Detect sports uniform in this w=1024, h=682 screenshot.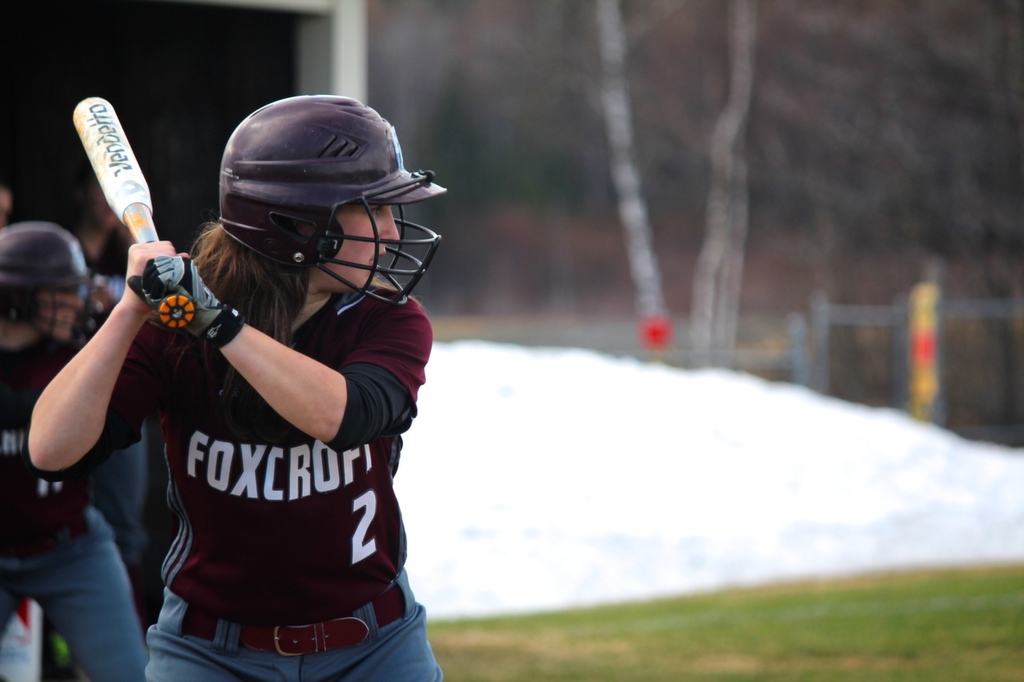
Detection: [left=111, top=87, right=453, bottom=681].
